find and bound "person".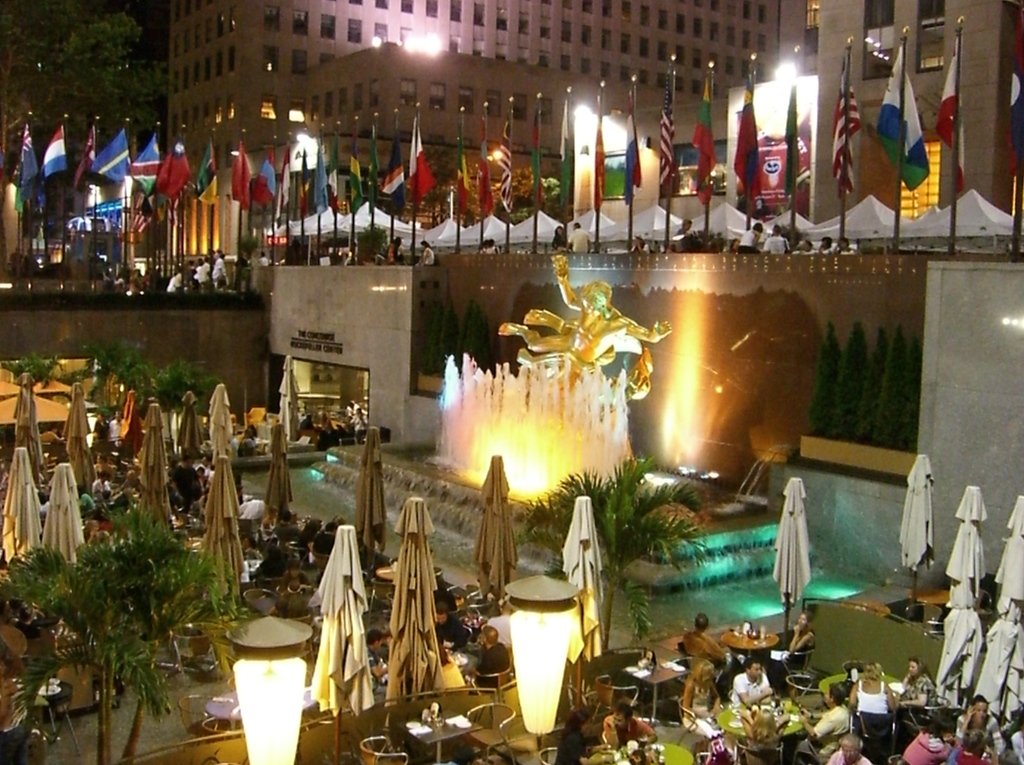
Bound: 569,223,593,254.
